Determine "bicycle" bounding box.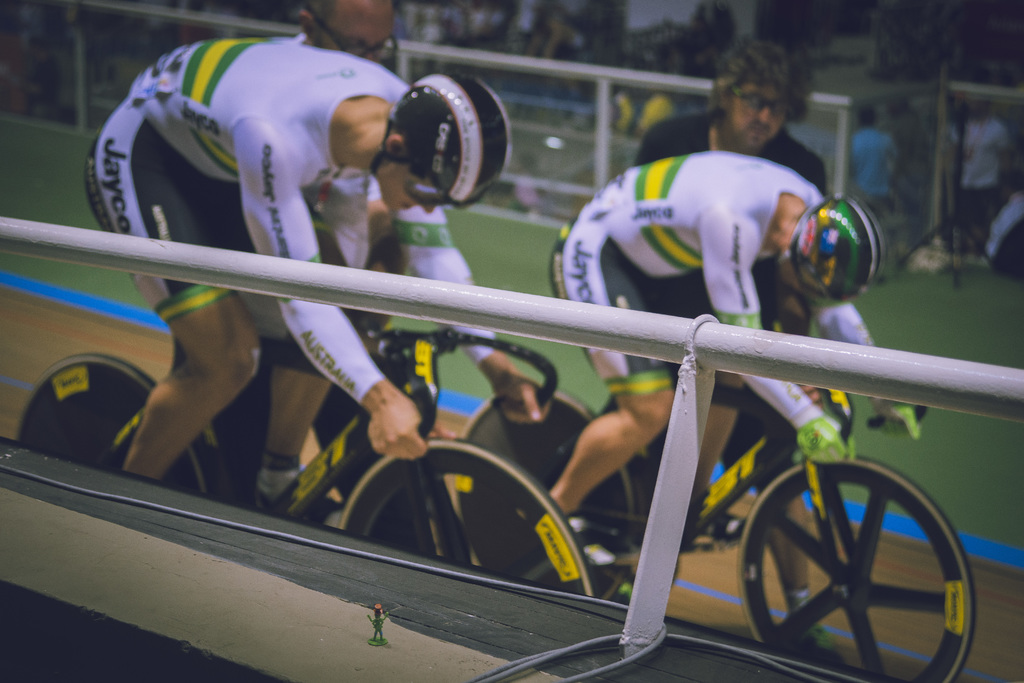
Determined: [442, 369, 980, 682].
